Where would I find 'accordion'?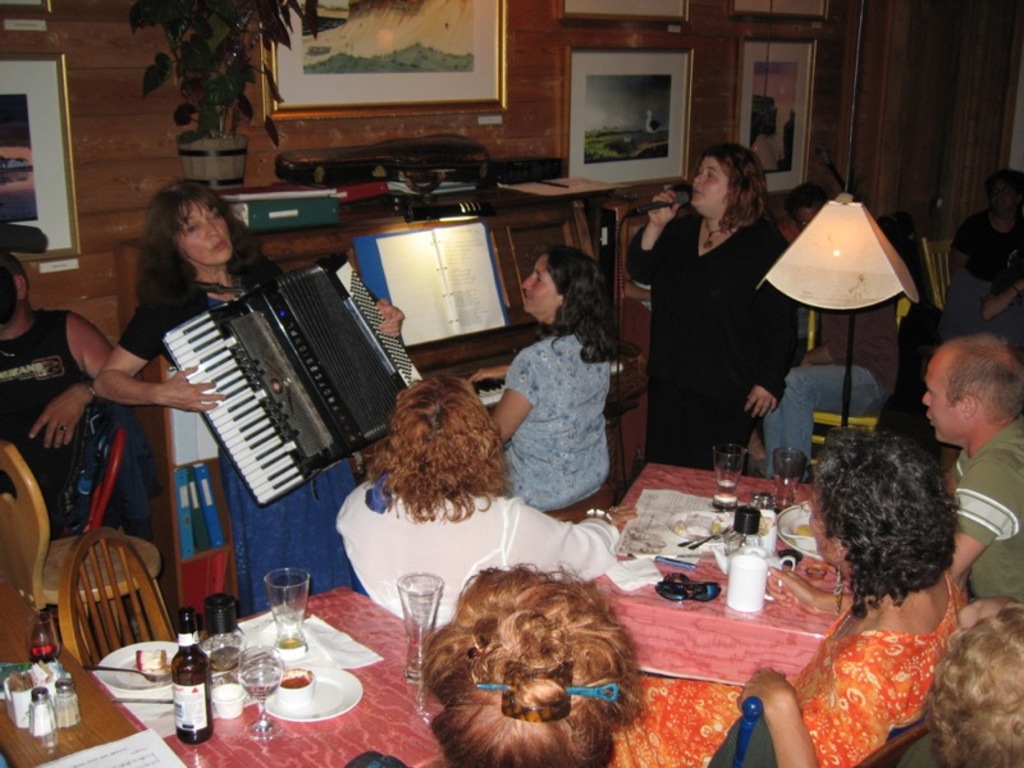
At <box>150,251,402,525</box>.
